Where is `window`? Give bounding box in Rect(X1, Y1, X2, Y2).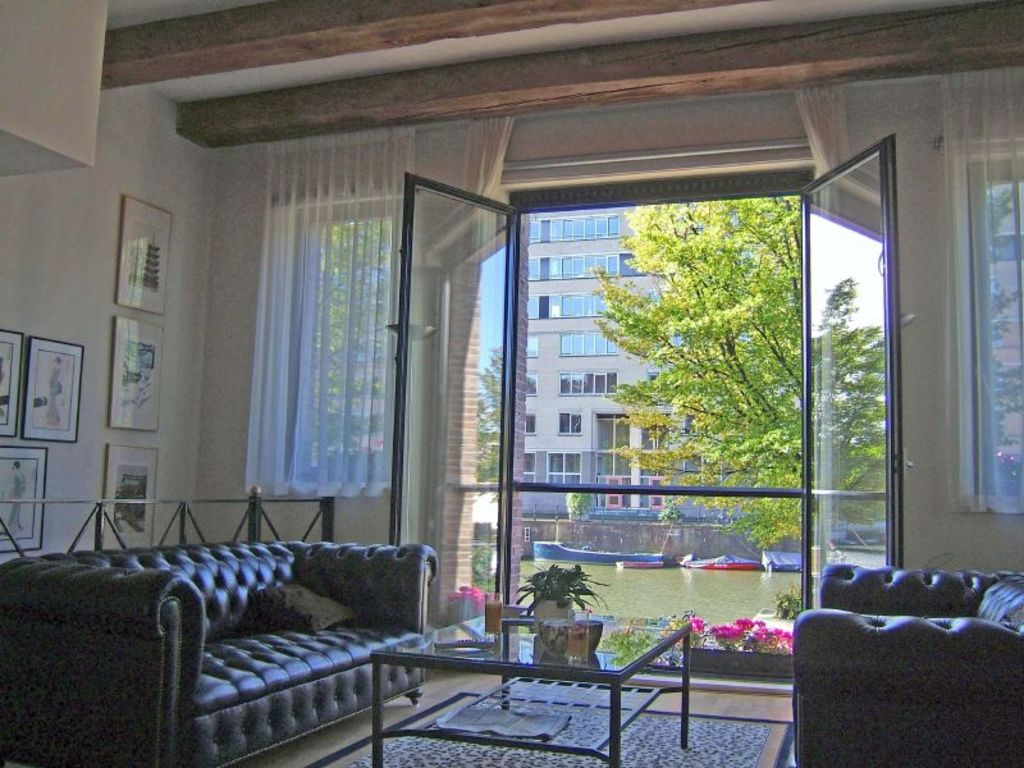
Rect(543, 252, 623, 276).
